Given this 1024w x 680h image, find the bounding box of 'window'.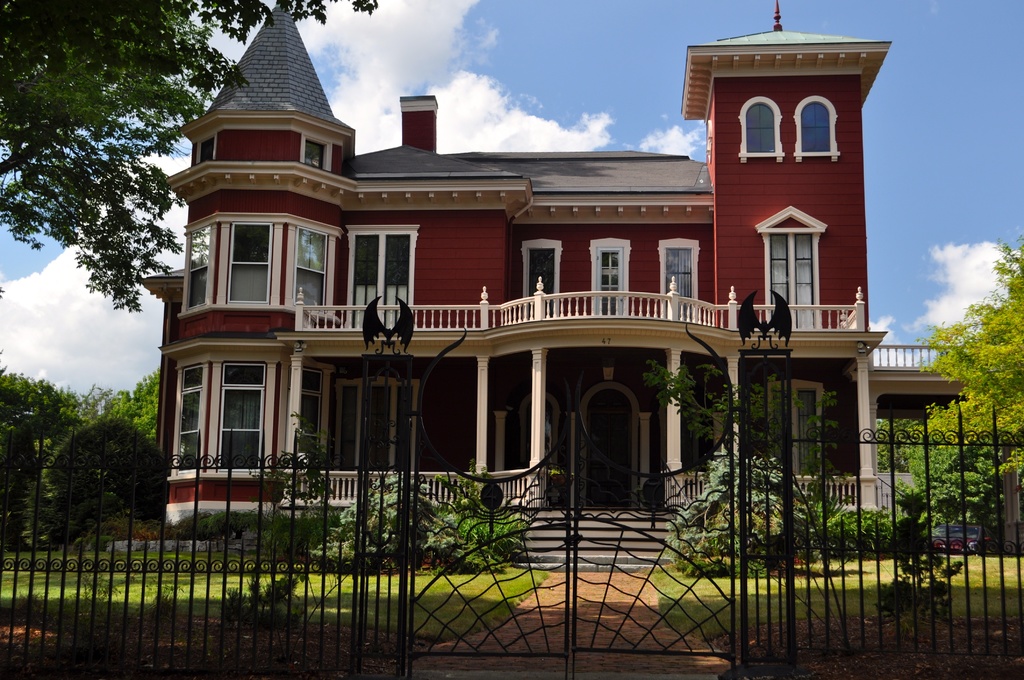
<bbox>222, 360, 266, 479</bbox>.
